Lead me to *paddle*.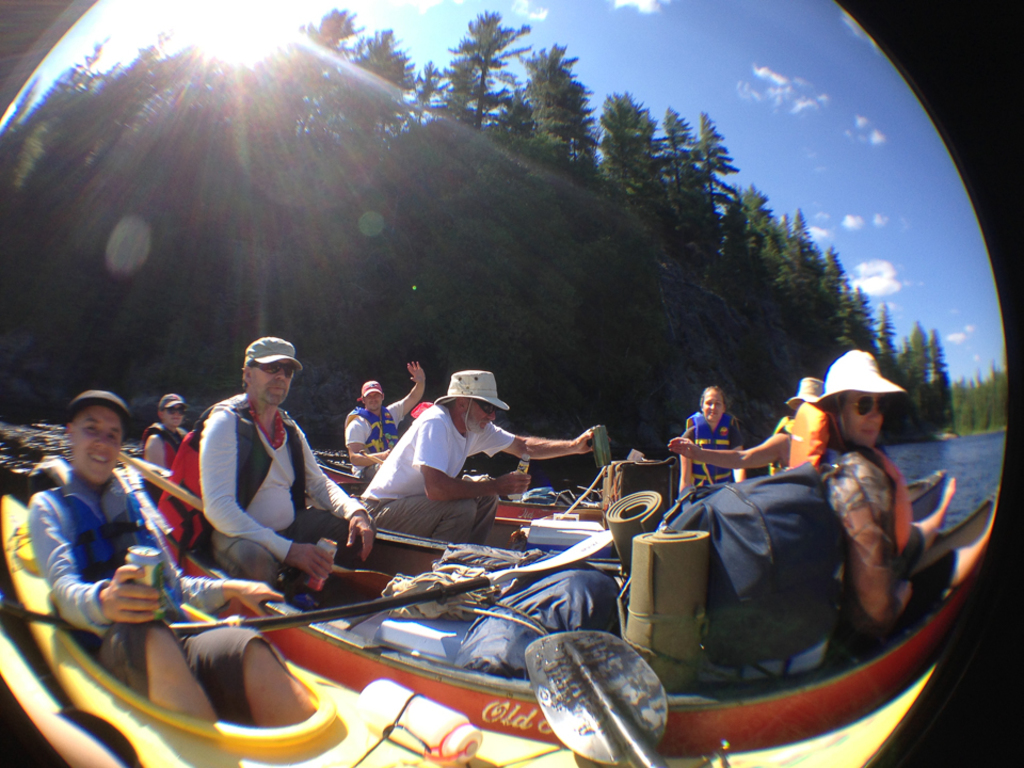
Lead to Rect(164, 530, 613, 636).
